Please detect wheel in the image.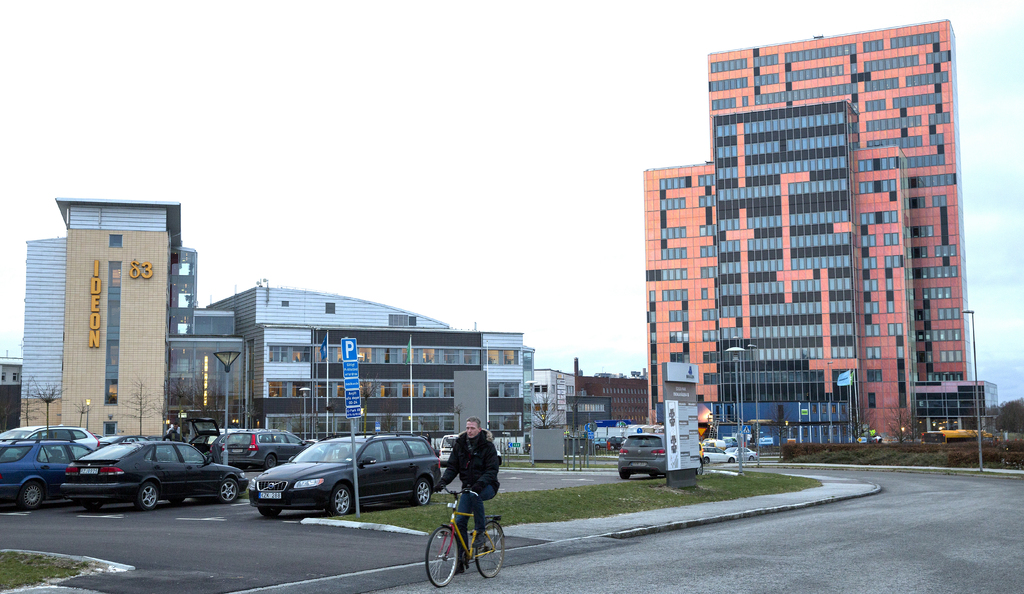
BBox(168, 496, 185, 507).
